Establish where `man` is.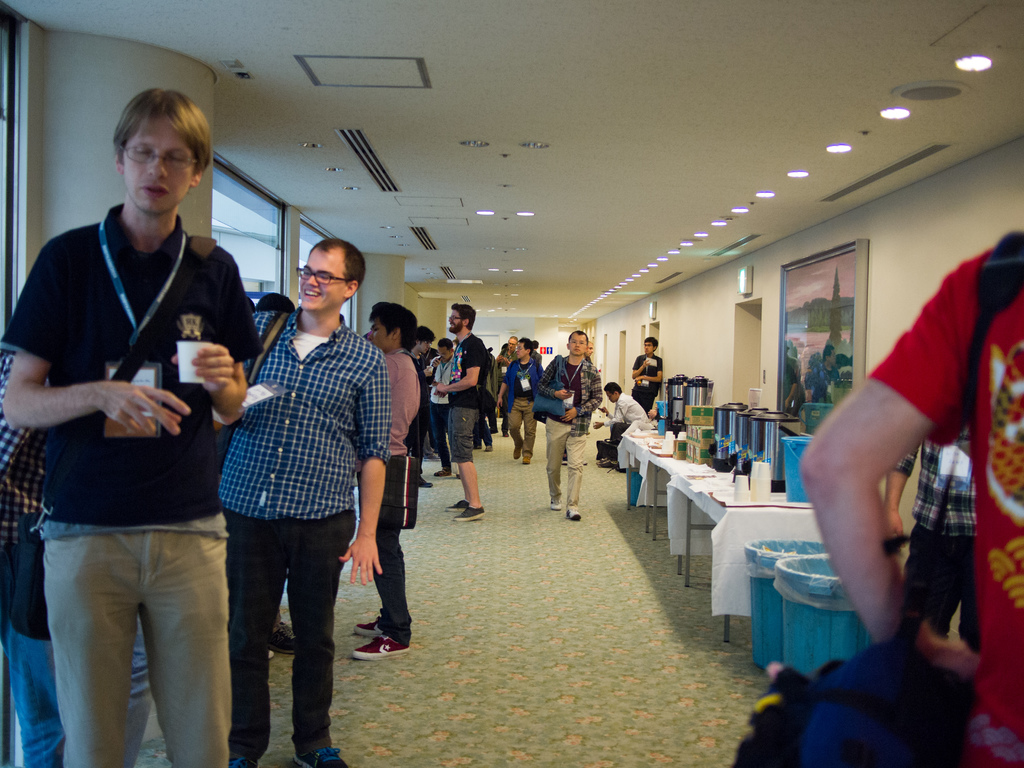
Established at box(432, 304, 489, 526).
